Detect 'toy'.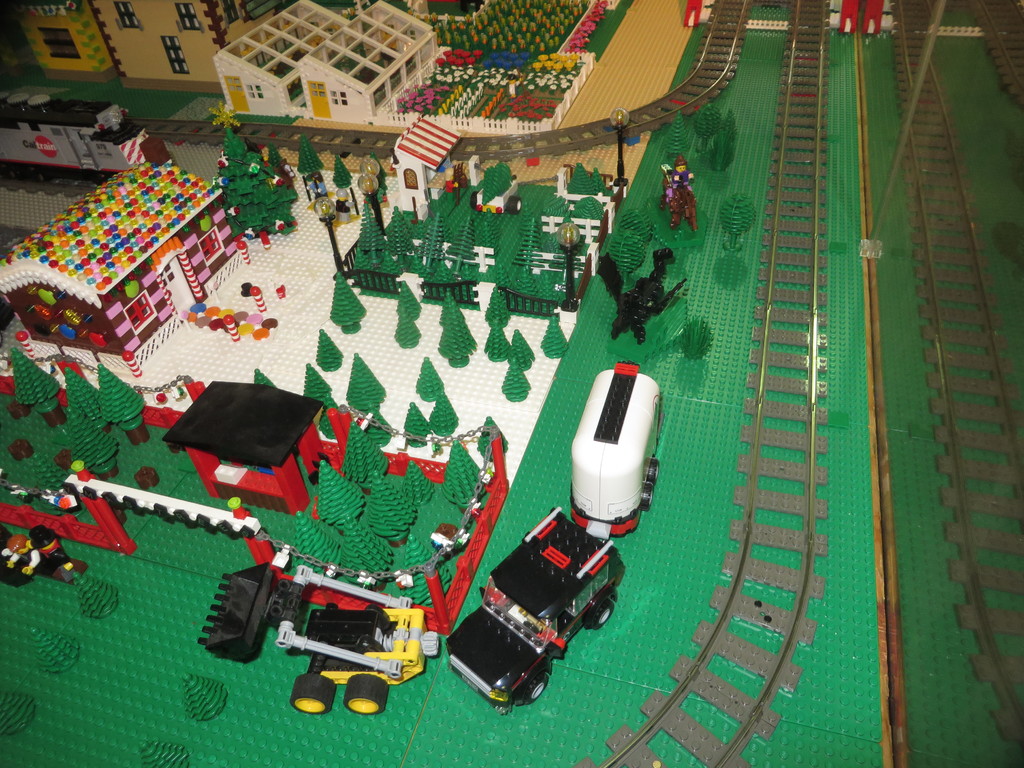
Detected at <box>597,252,690,344</box>.
